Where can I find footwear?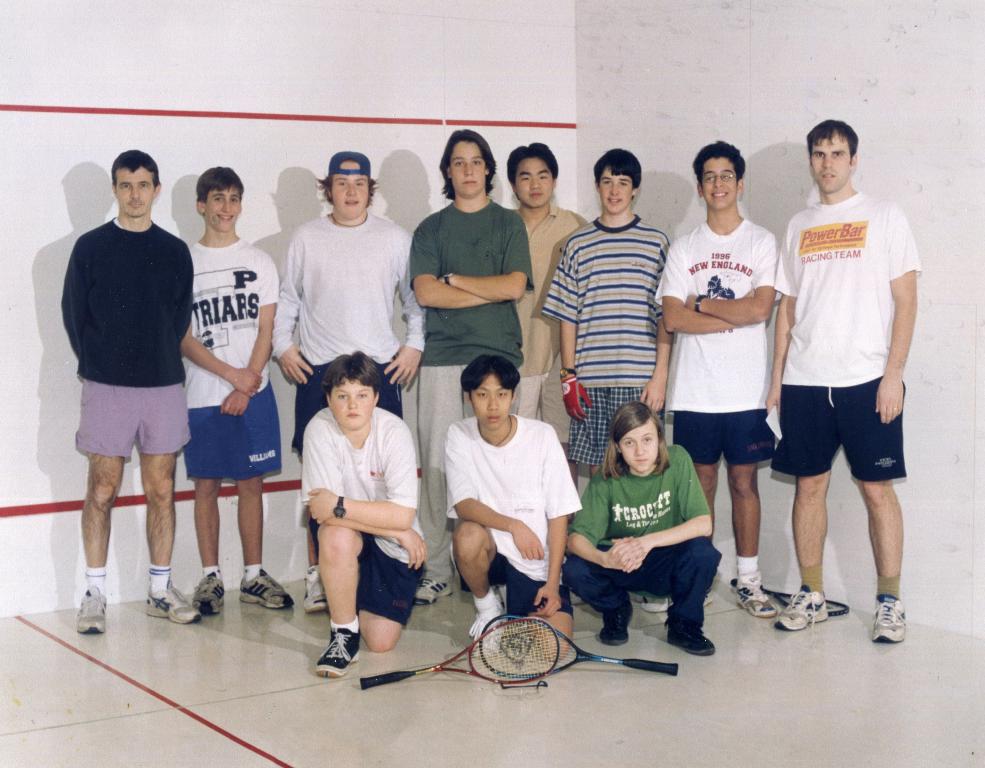
You can find it at x1=776, y1=586, x2=829, y2=632.
